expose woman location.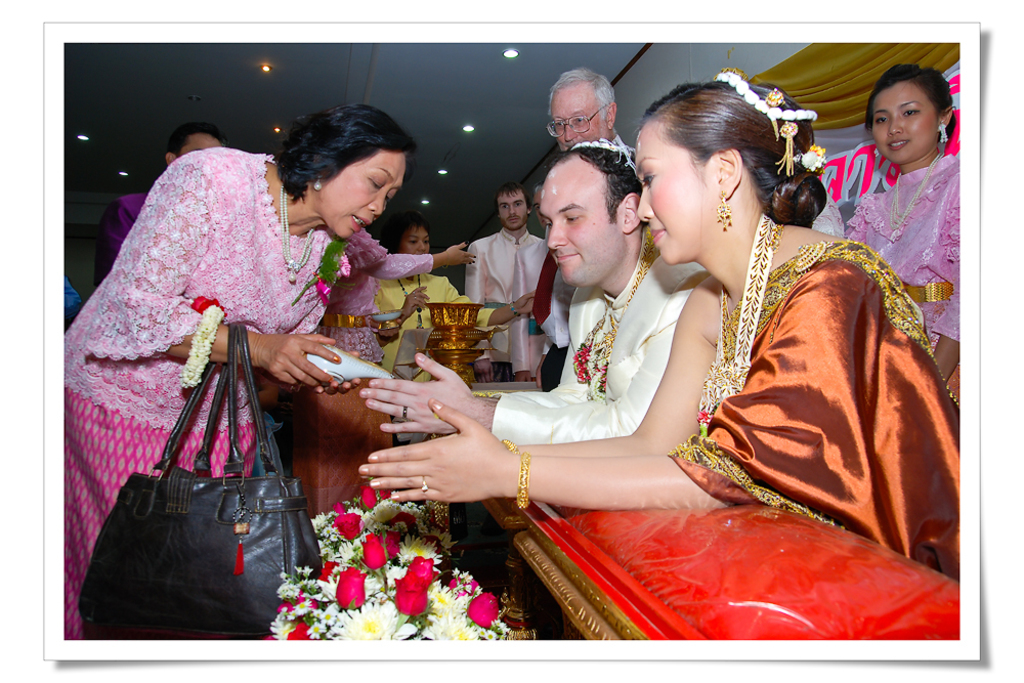
Exposed at [61, 97, 413, 642].
